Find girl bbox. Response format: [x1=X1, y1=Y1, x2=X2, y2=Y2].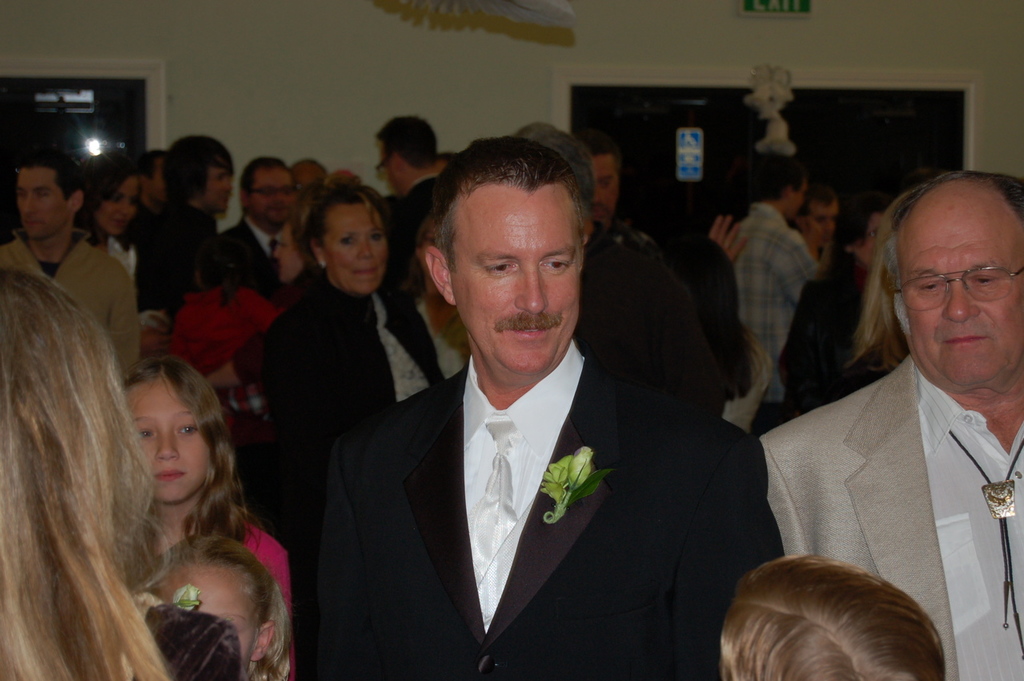
[x1=166, y1=238, x2=292, y2=419].
